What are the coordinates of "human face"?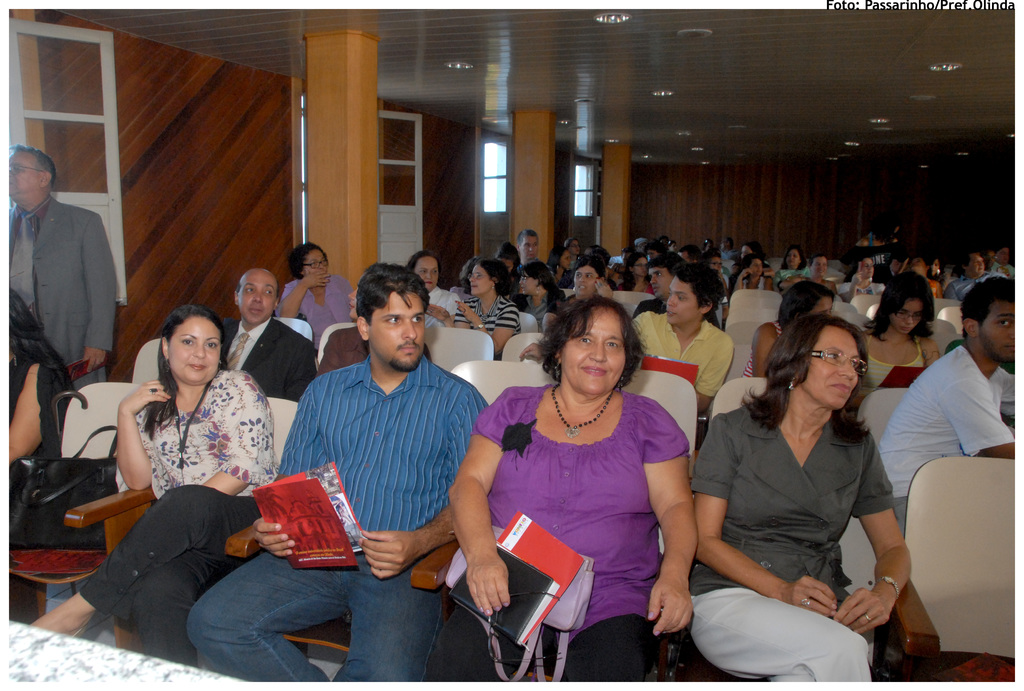
detection(788, 248, 803, 266).
